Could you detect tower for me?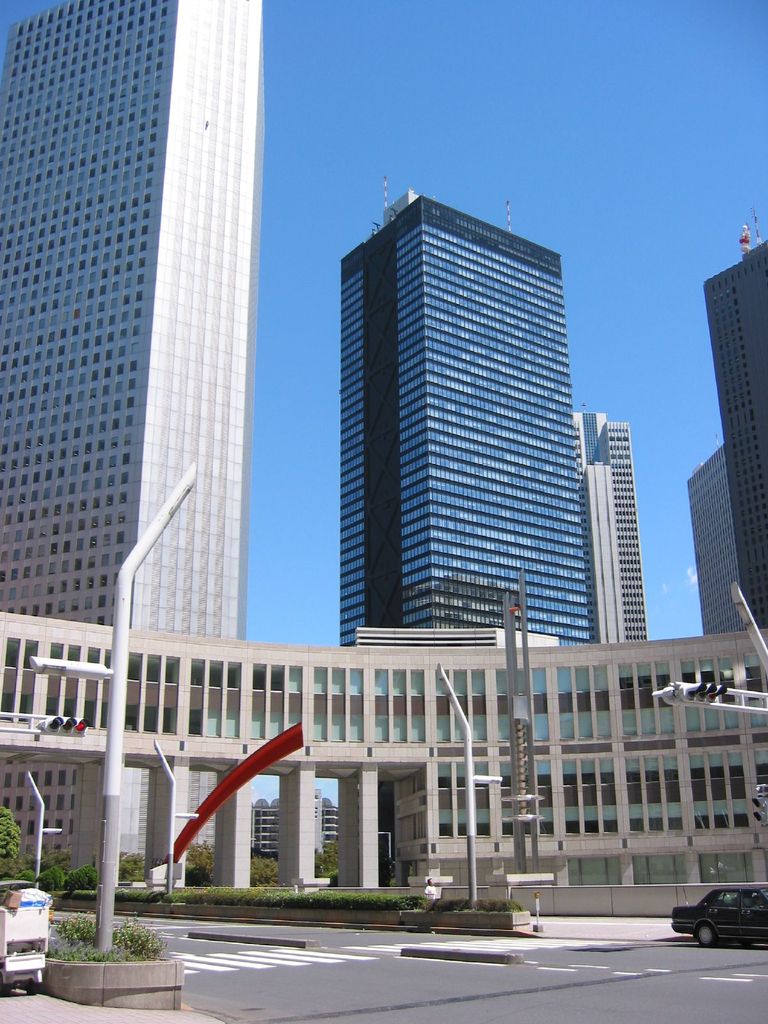
Detection result: select_region(0, 0, 262, 882).
